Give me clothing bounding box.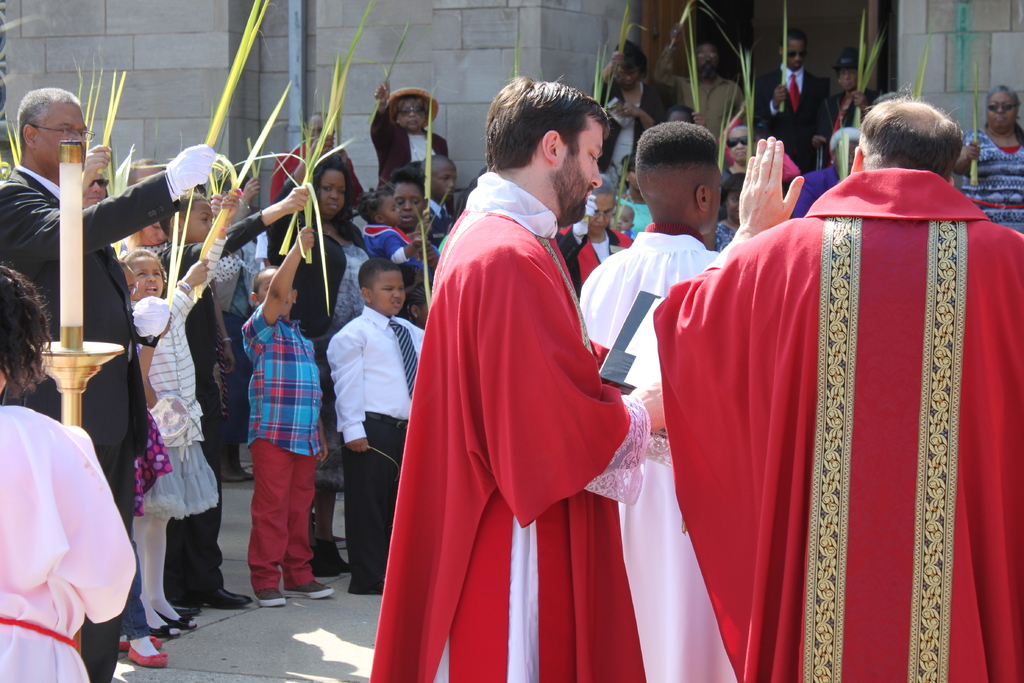
rect(267, 176, 369, 488).
